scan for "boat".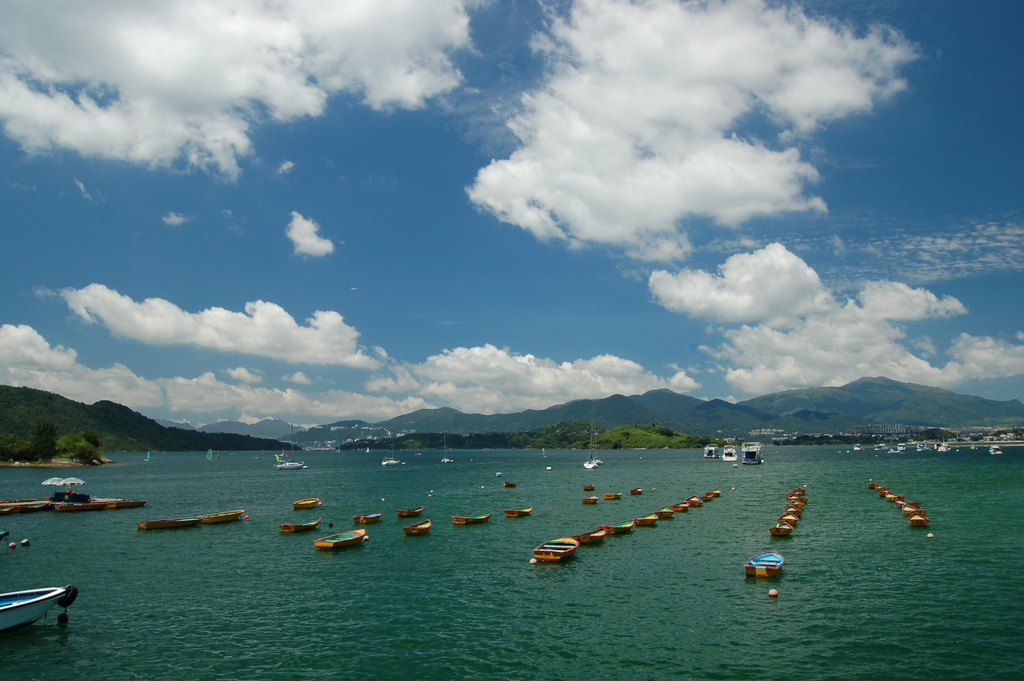
Scan result: (604, 488, 615, 503).
